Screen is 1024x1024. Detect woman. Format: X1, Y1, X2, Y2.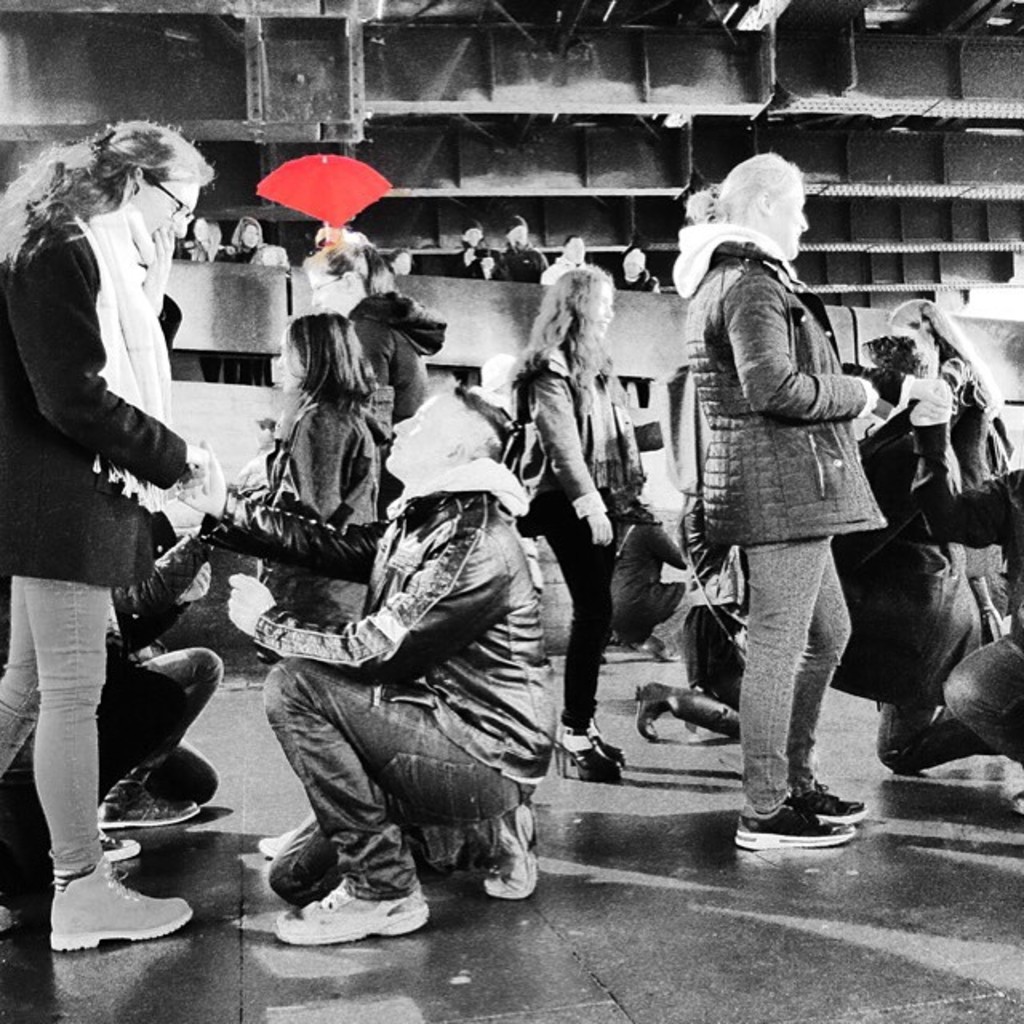
886, 296, 1016, 643.
